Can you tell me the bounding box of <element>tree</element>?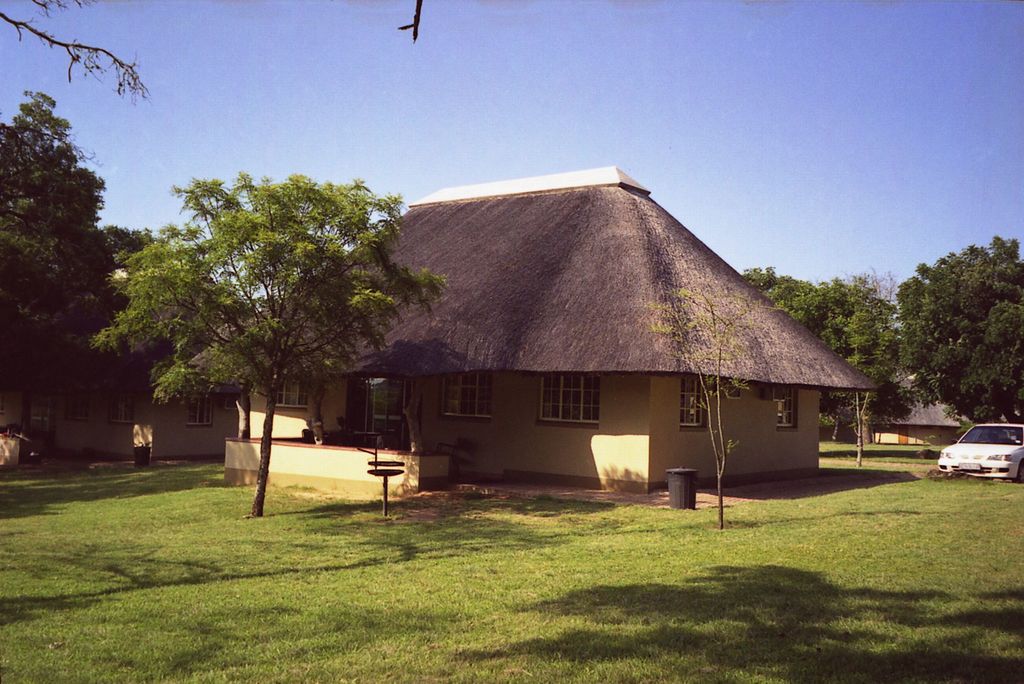
<bbox>99, 226, 157, 260</bbox>.
